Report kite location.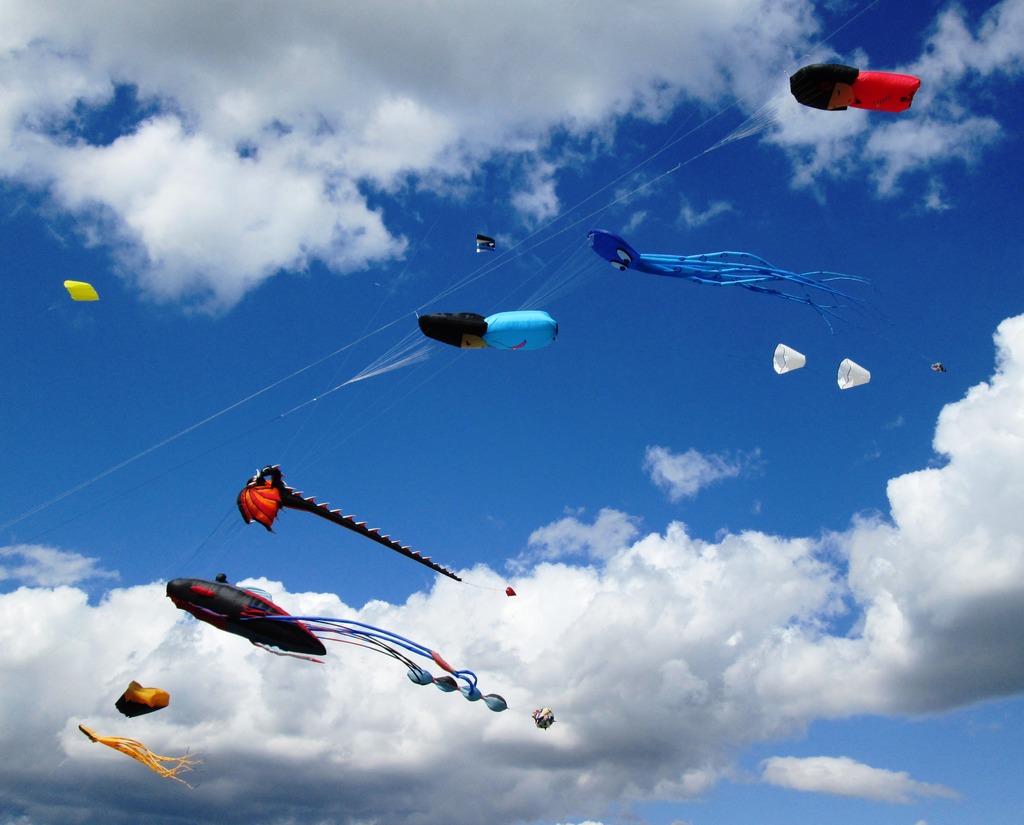
Report: bbox(588, 216, 879, 330).
